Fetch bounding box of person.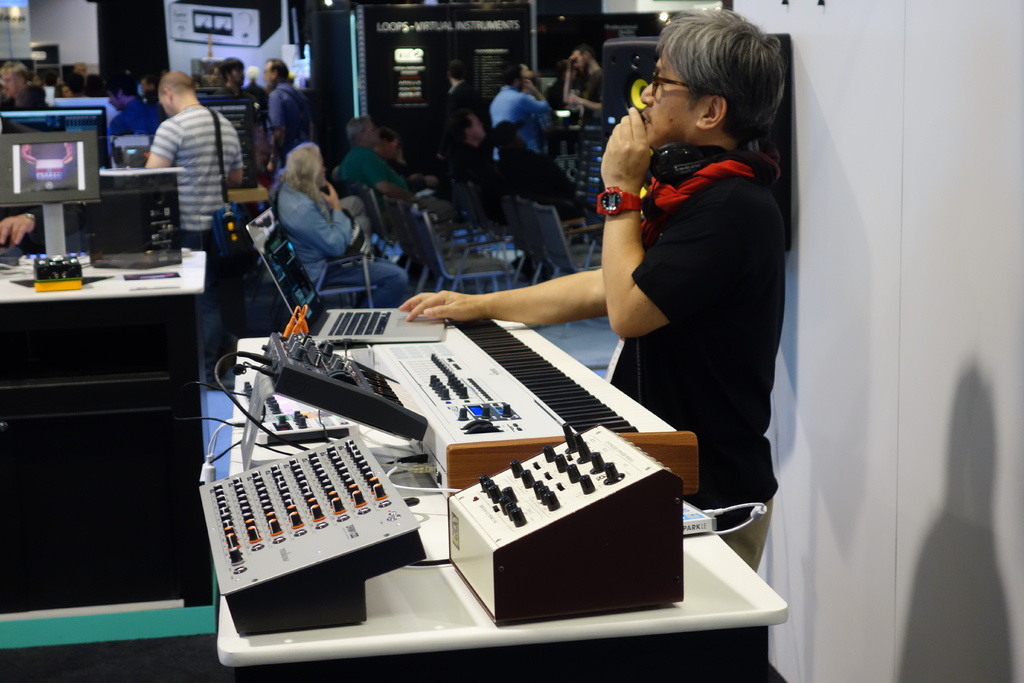
Bbox: x1=562 y1=43 x2=601 y2=111.
